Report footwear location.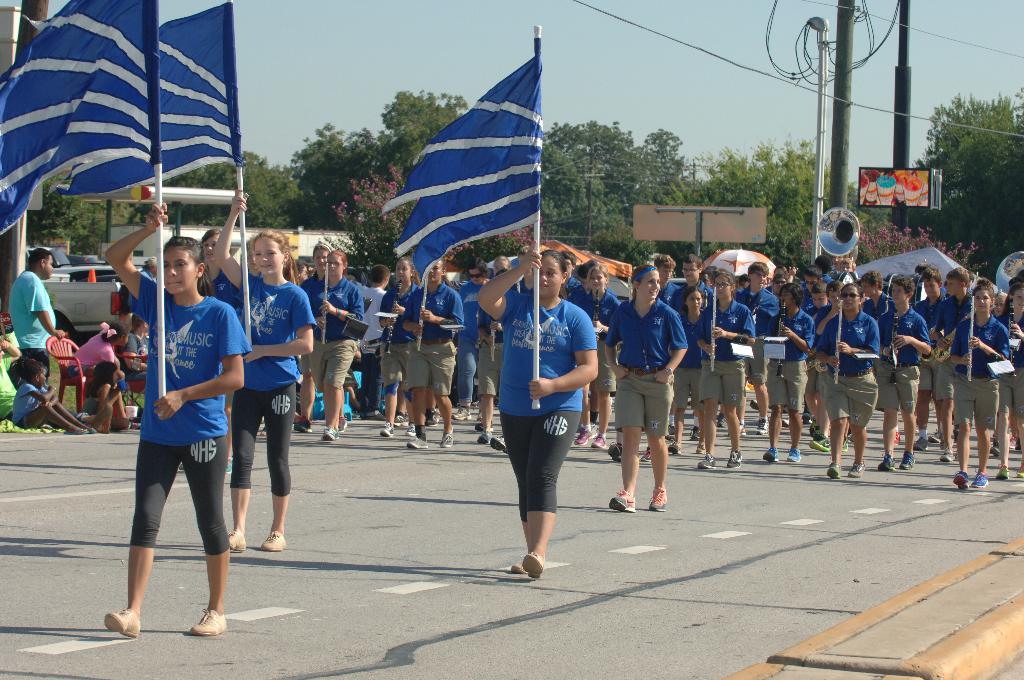
Report: (left=940, top=455, right=953, bottom=464).
